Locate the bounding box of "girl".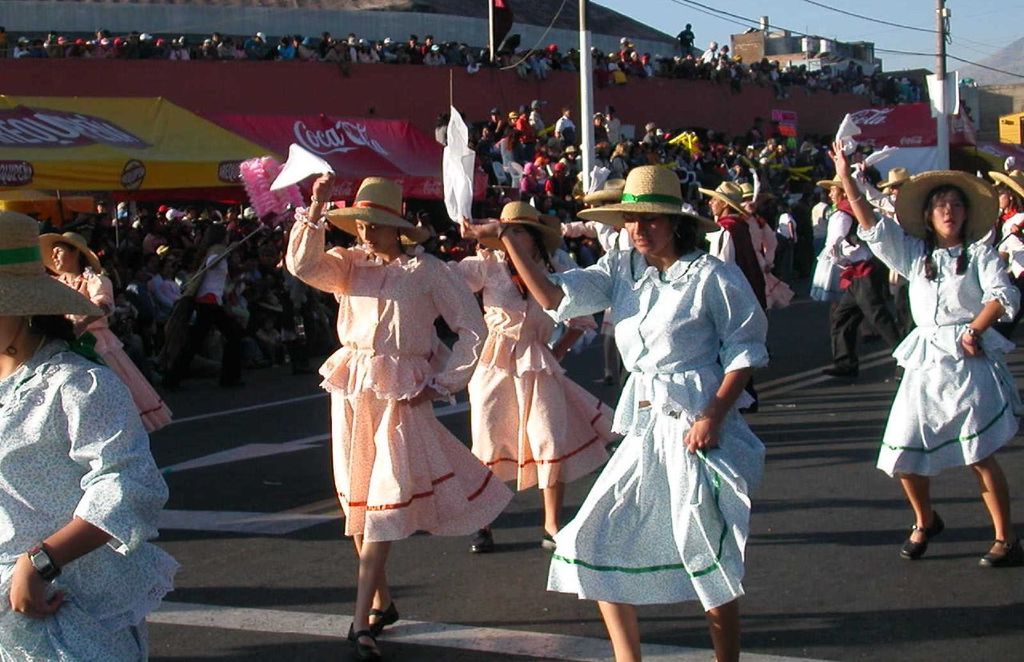
Bounding box: bbox=(774, 143, 794, 193).
